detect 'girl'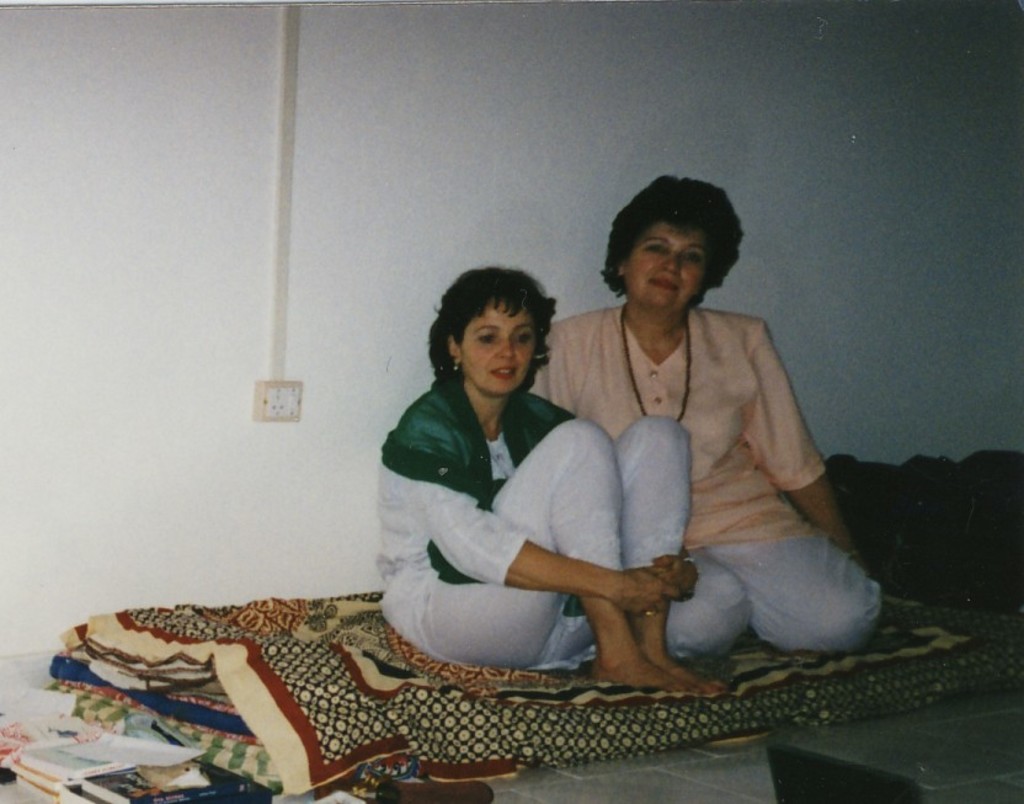
detection(524, 172, 881, 656)
